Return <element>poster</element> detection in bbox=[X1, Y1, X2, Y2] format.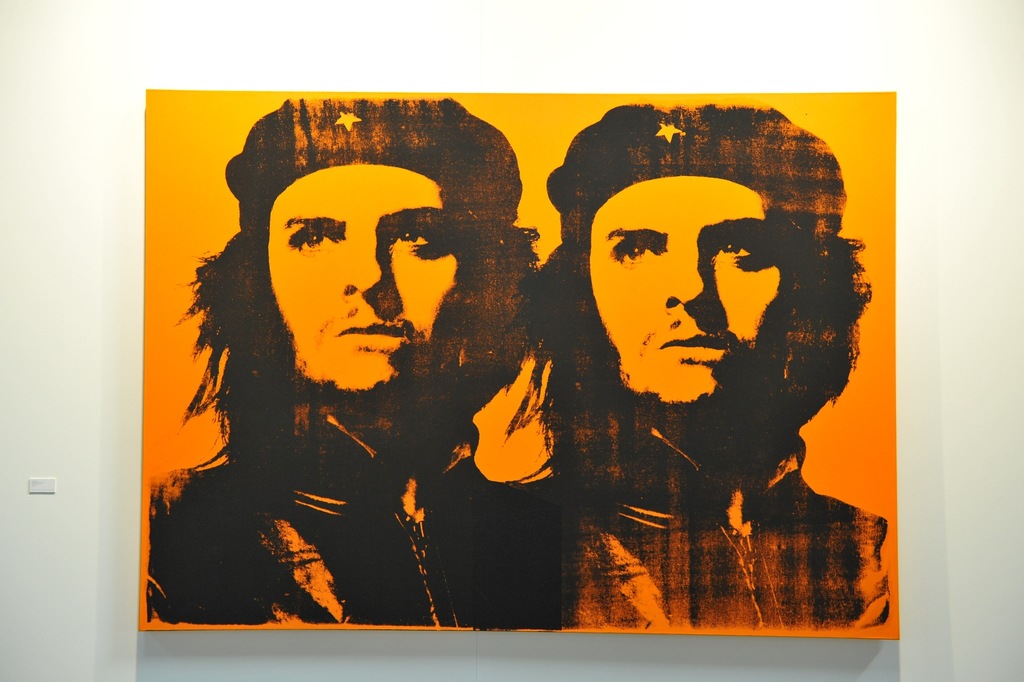
bbox=[137, 89, 898, 641].
